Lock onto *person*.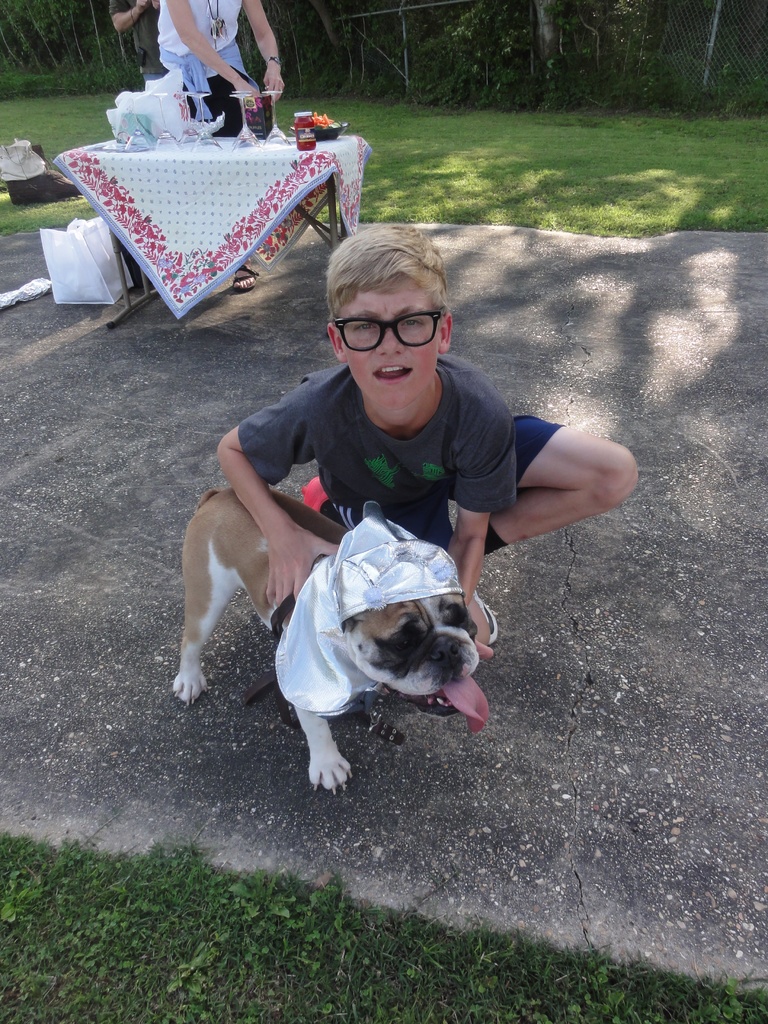
Locked: BBox(237, 283, 614, 695).
